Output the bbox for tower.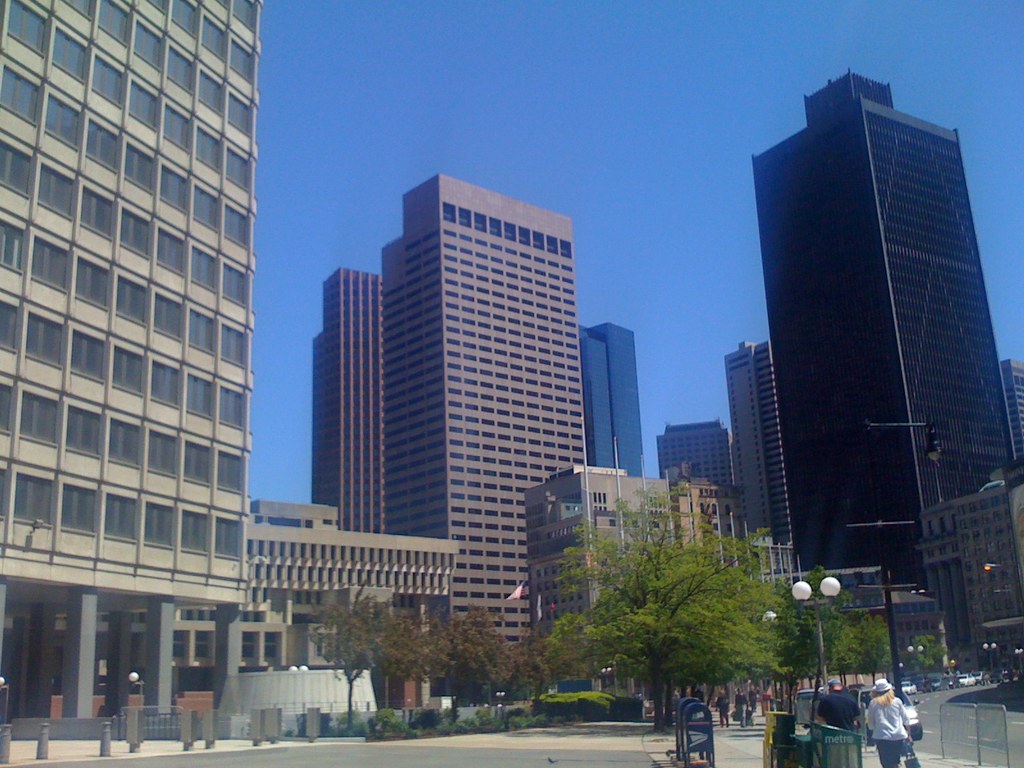
[308,268,383,531].
